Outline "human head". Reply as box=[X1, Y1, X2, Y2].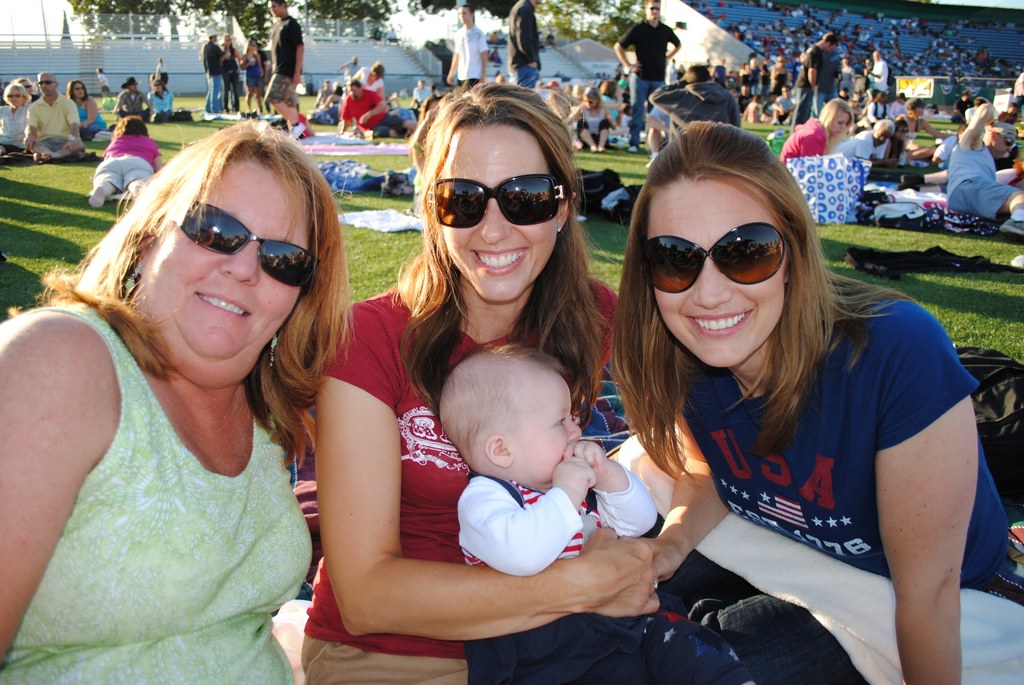
box=[346, 76, 360, 94].
